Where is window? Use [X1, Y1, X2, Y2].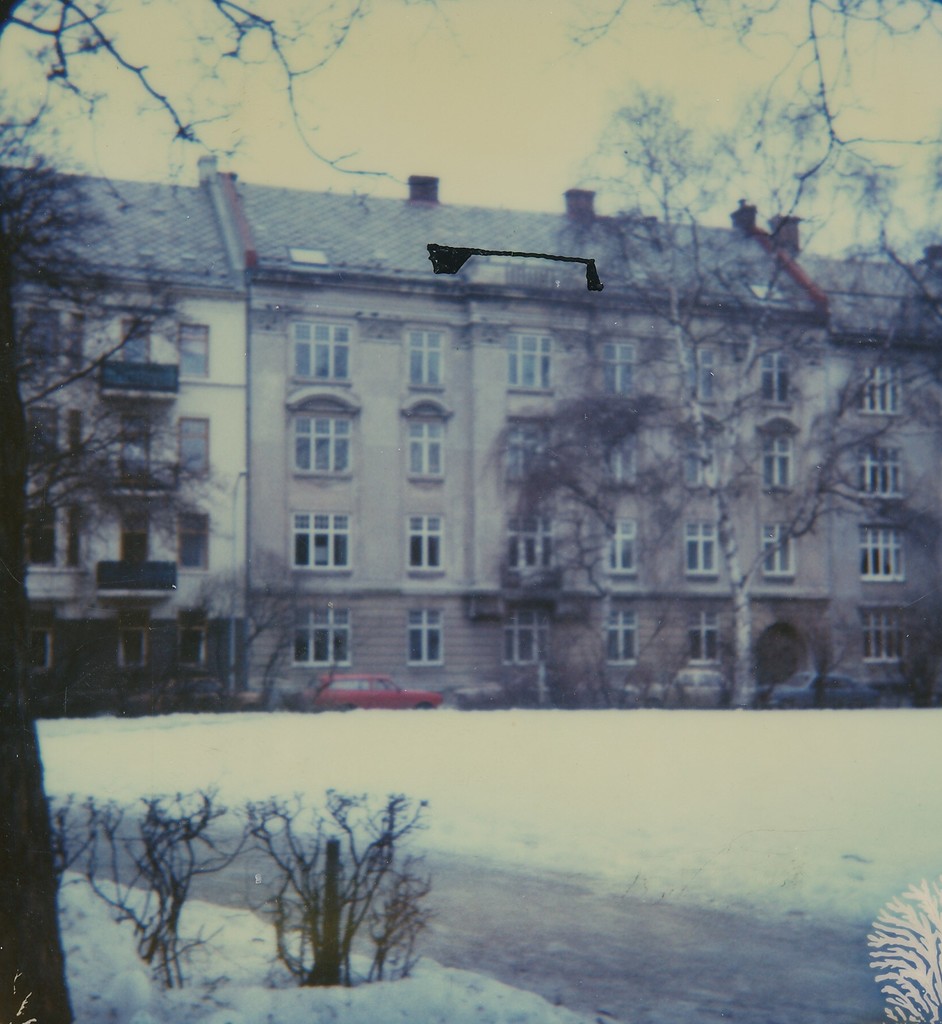
[178, 417, 210, 476].
